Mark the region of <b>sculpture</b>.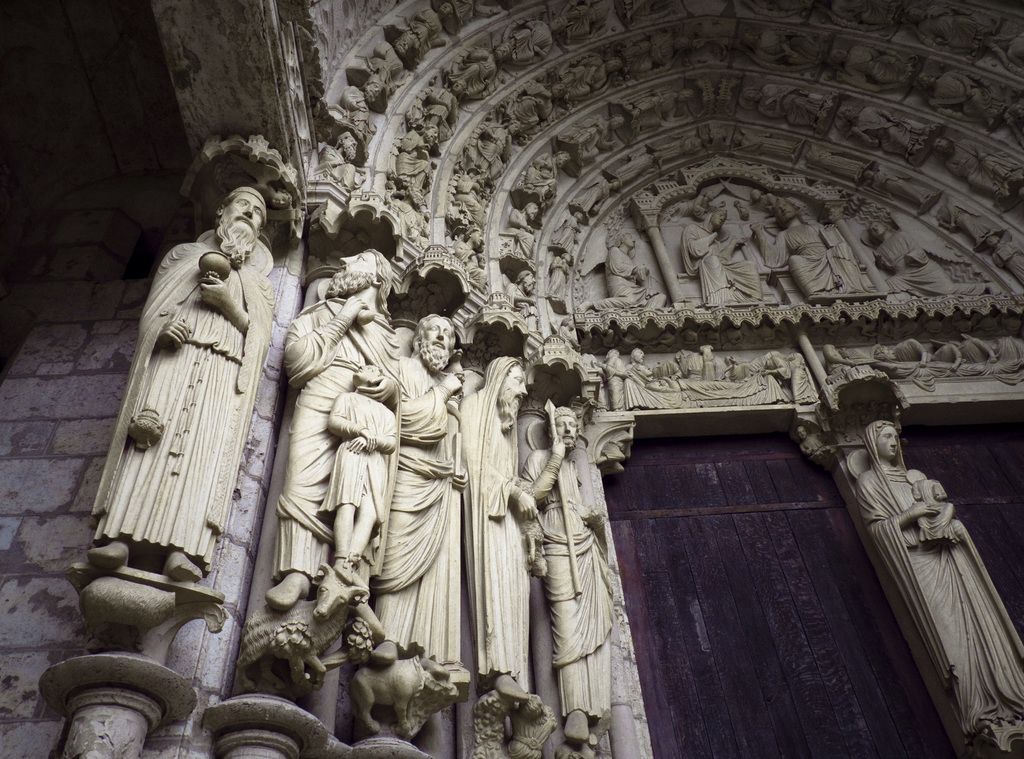
Region: [768, 195, 873, 306].
